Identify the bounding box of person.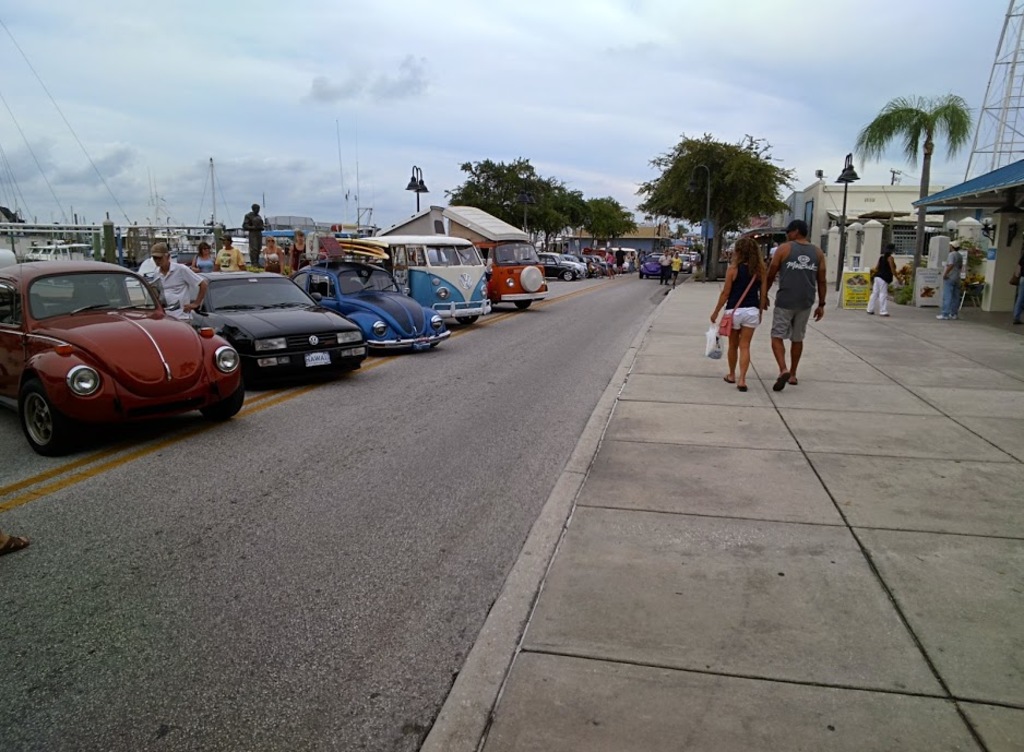
145, 247, 211, 313.
